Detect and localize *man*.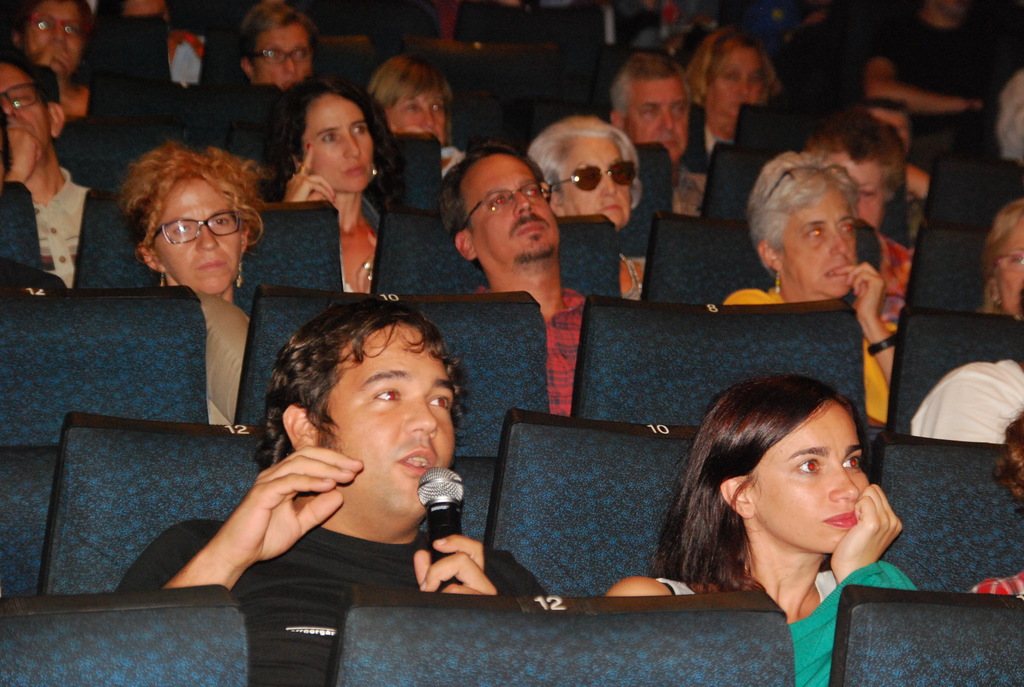
Localized at bbox=[172, 291, 521, 635].
